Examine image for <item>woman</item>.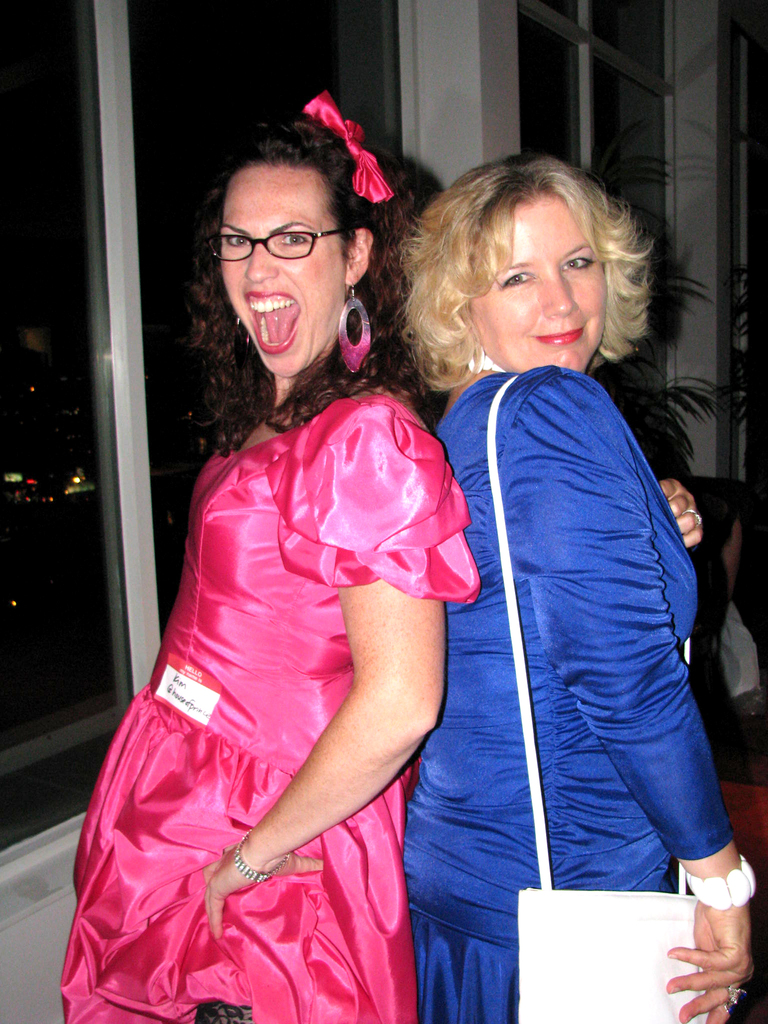
Examination result: region(56, 96, 477, 1023).
